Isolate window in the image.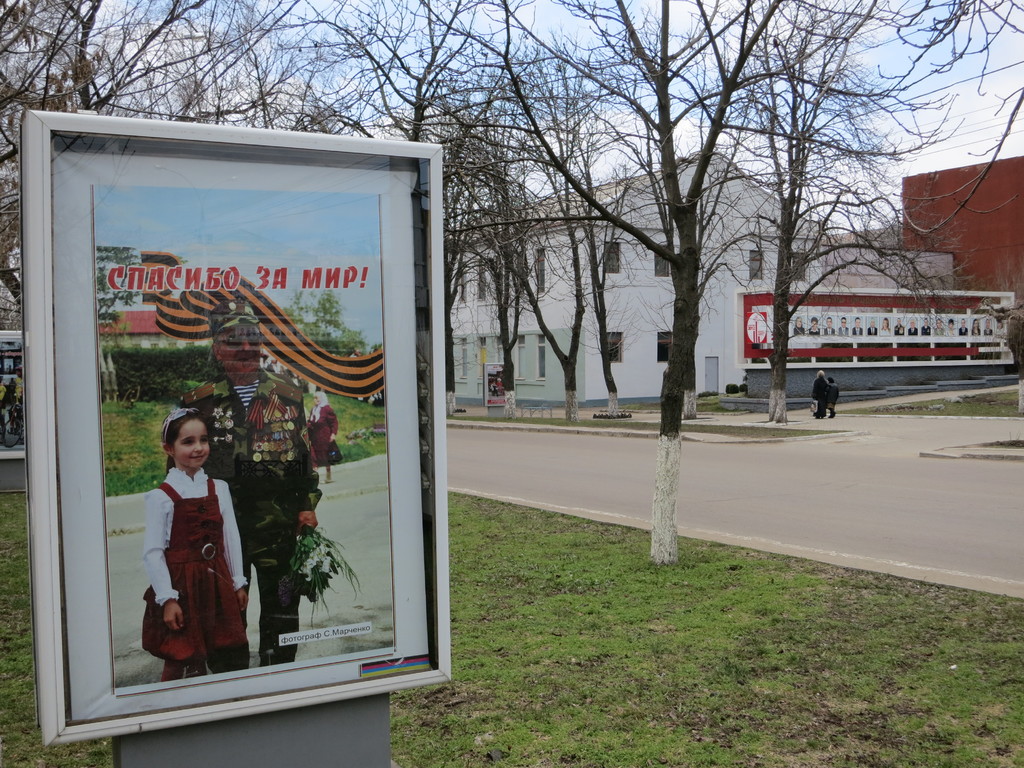
Isolated region: {"x1": 744, "y1": 241, "x2": 772, "y2": 281}.
